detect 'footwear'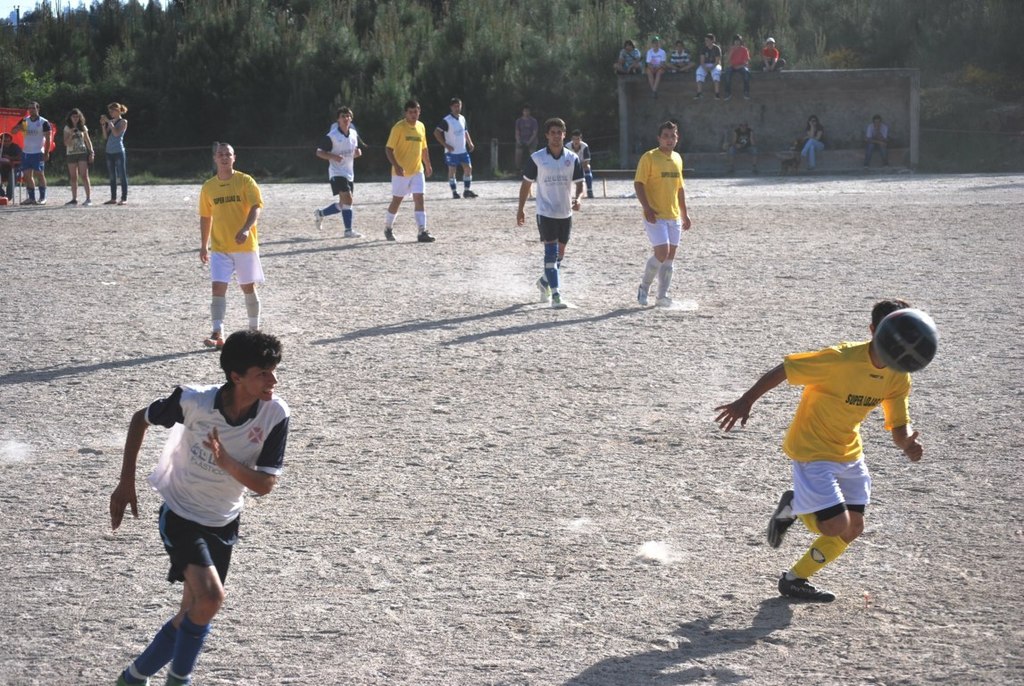
{"left": 21, "top": 195, "right": 41, "bottom": 204}
